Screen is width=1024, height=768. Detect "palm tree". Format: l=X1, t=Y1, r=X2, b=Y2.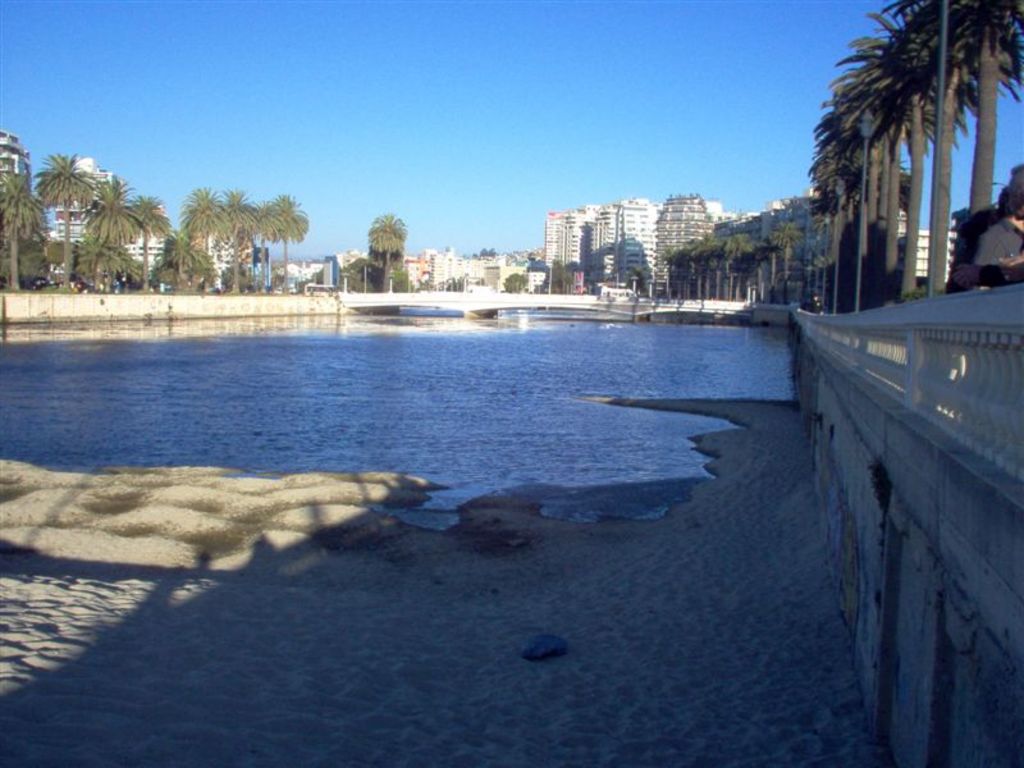
l=812, t=124, r=896, b=287.
